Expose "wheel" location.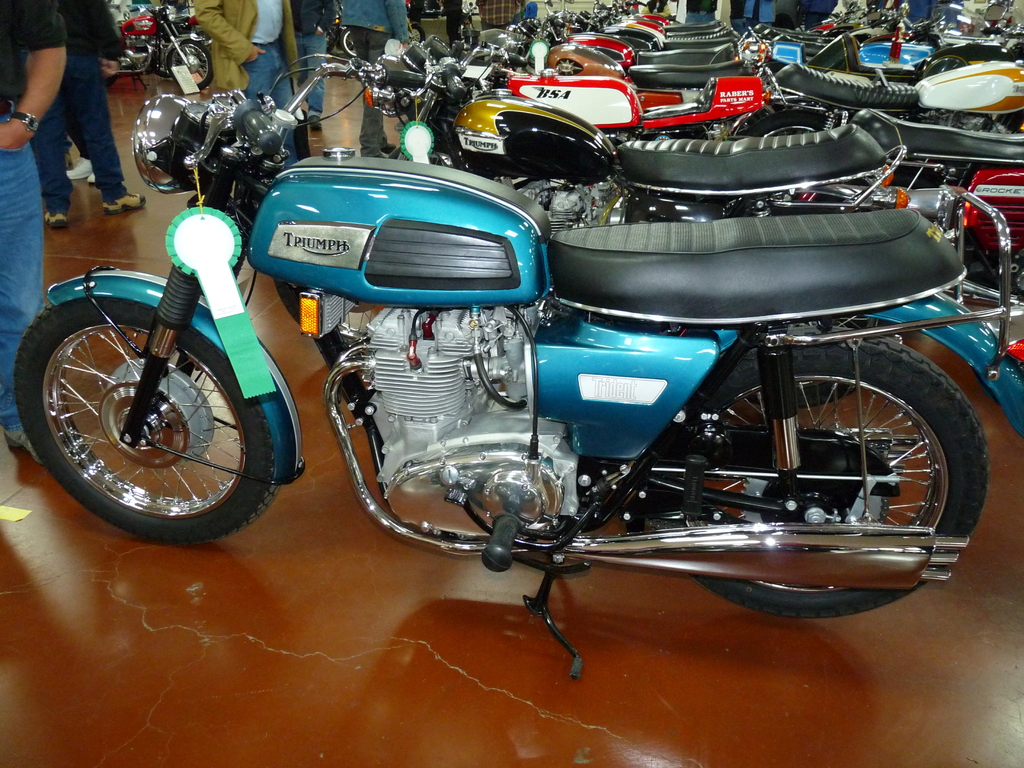
Exposed at rect(17, 290, 269, 533).
